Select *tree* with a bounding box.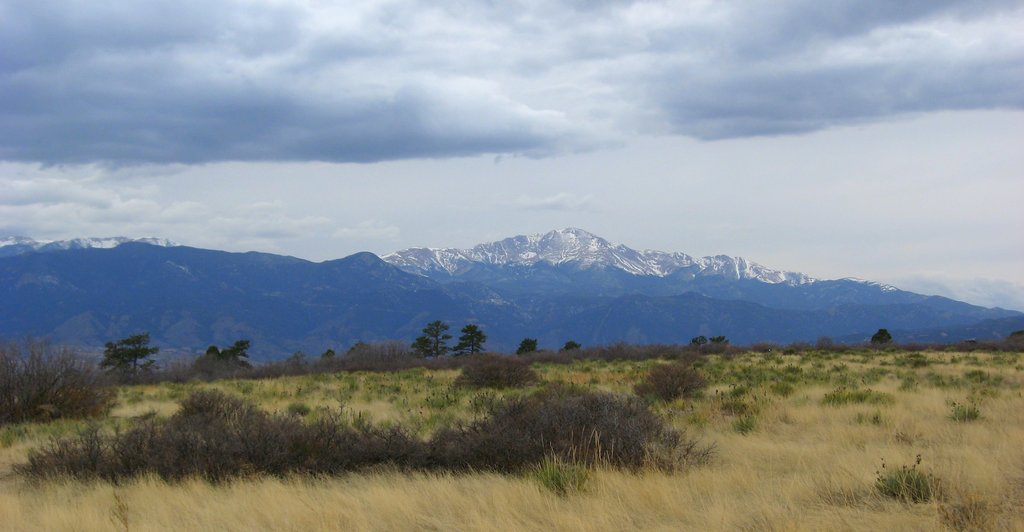
BBox(408, 318, 456, 359).
